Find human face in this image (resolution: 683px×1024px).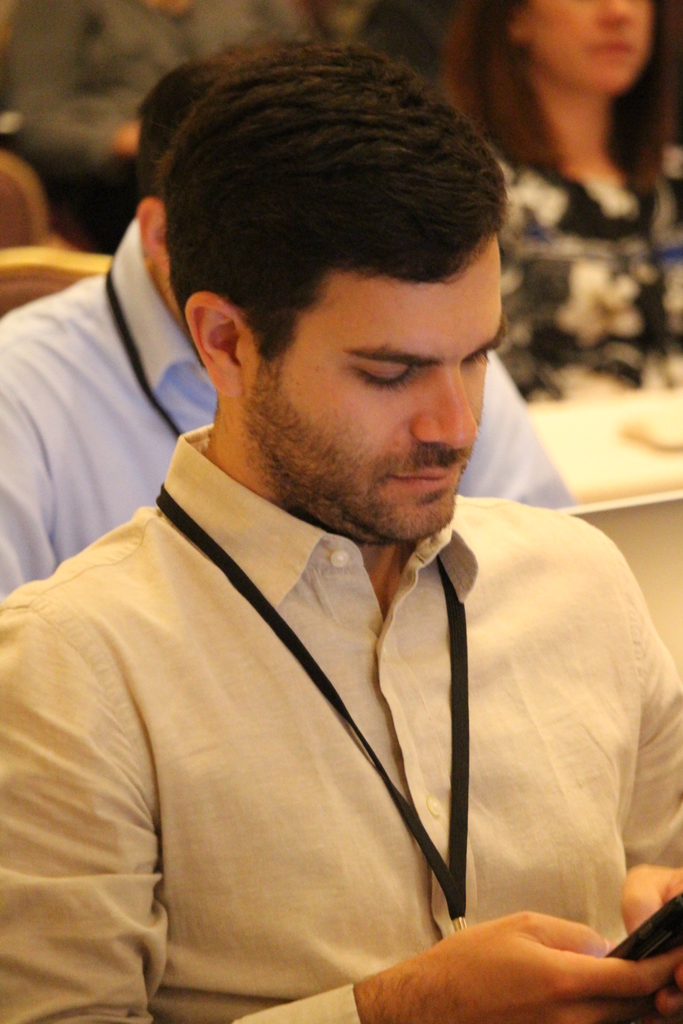
(239,239,511,547).
